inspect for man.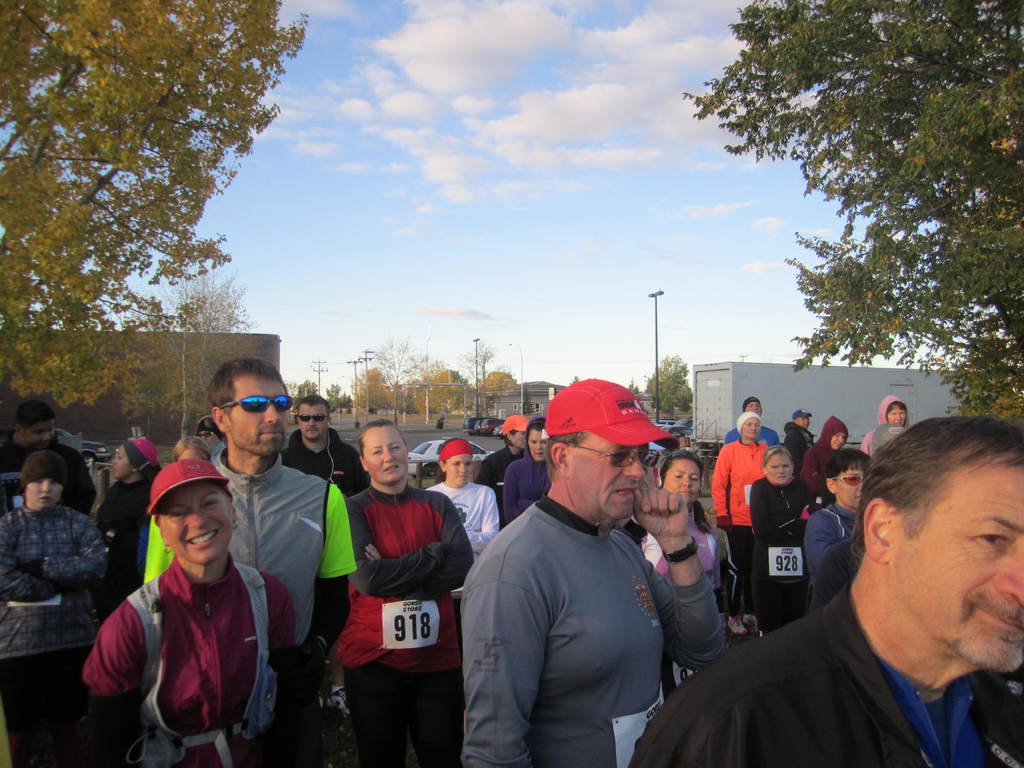
Inspection: BBox(624, 409, 1023, 767).
